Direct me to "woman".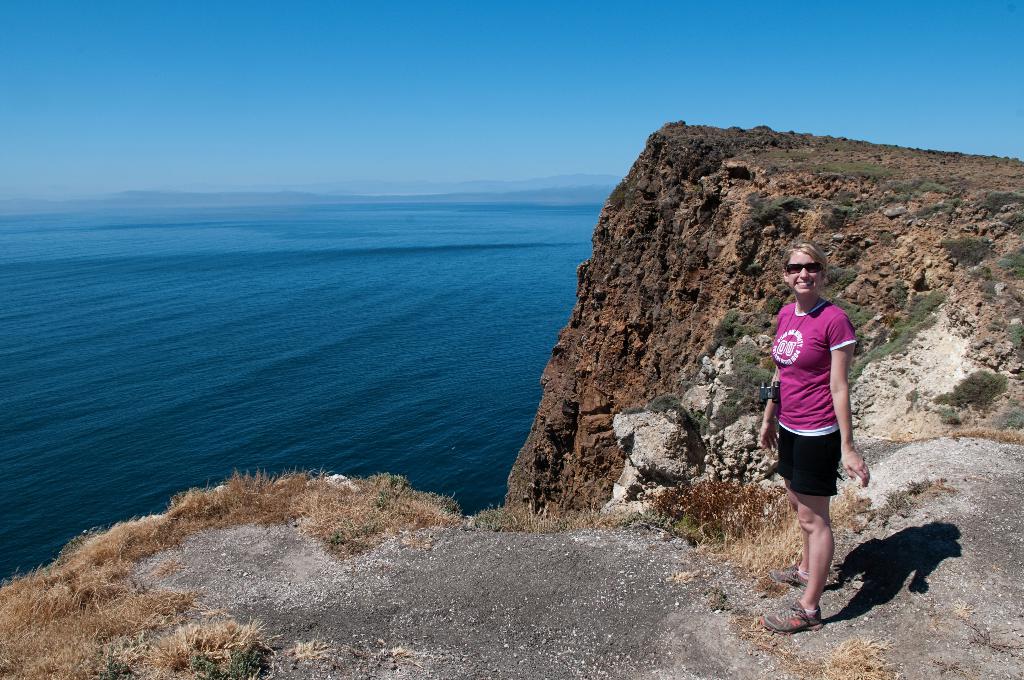
Direction: 760,243,871,637.
